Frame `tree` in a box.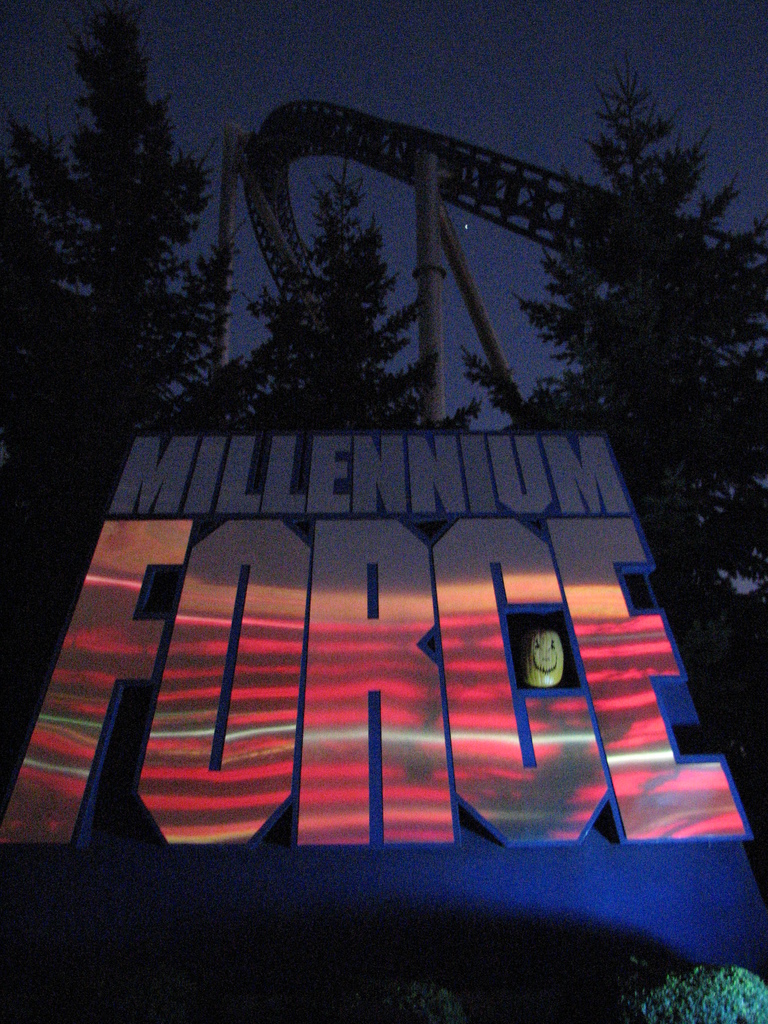
(235, 125, 454, 416).
